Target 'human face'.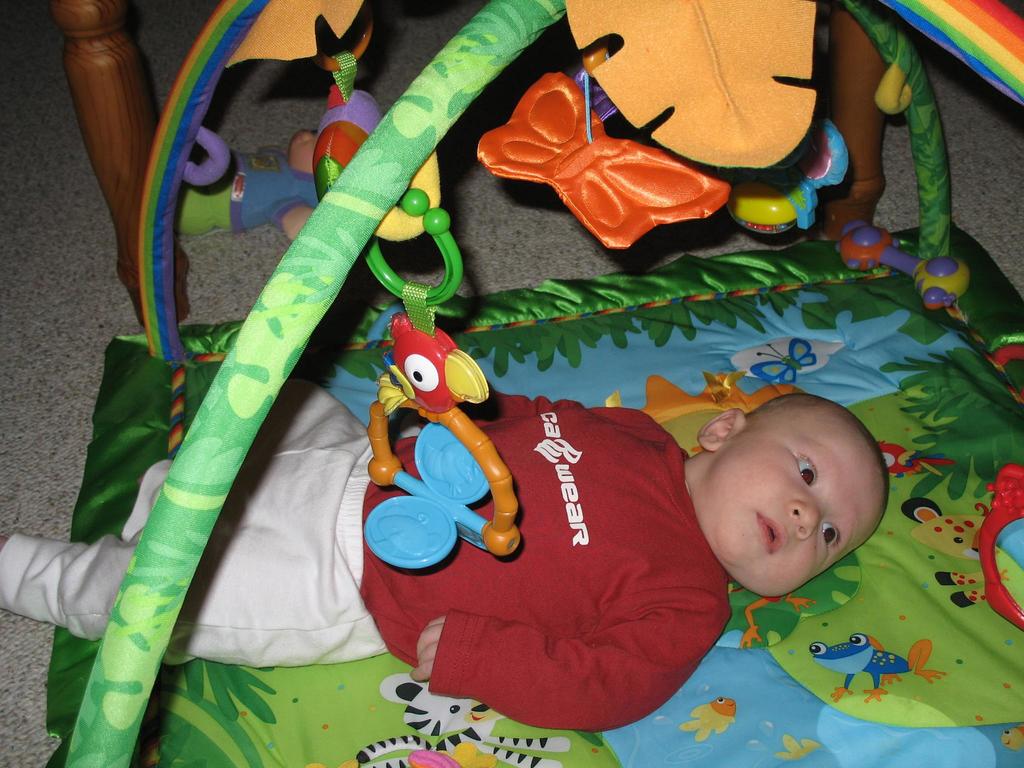
Target region: (707,404,893,602).
